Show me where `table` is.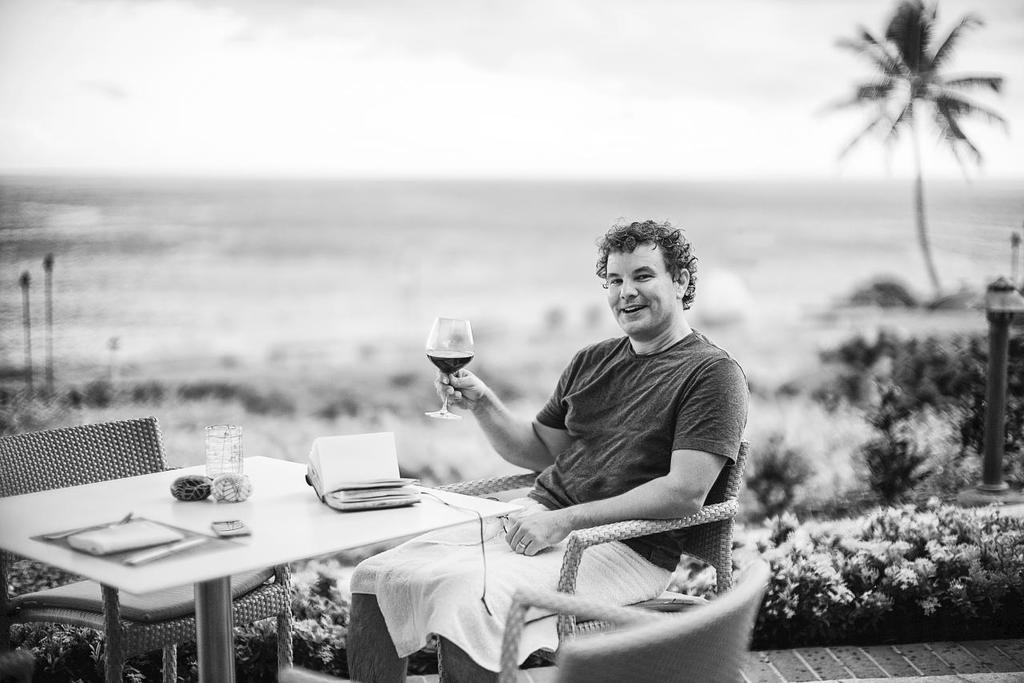
`table` is at left=10, top=448, right=557, bottom=682.
